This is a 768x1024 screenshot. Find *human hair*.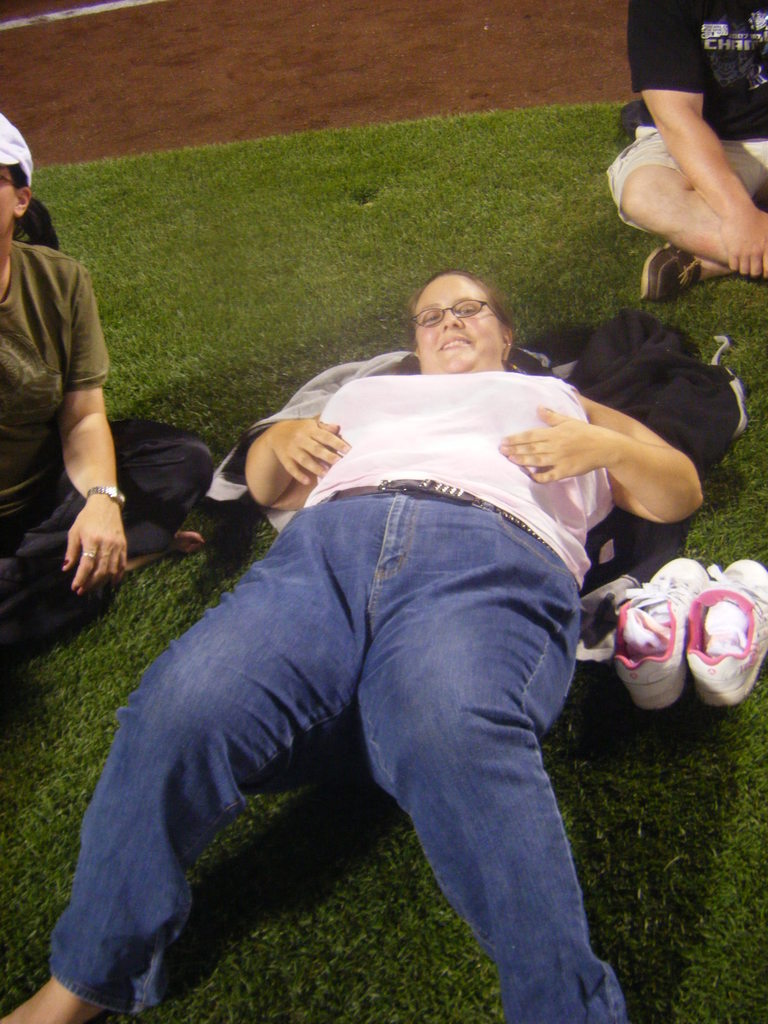
Bounding box: (8,163,65,256).
